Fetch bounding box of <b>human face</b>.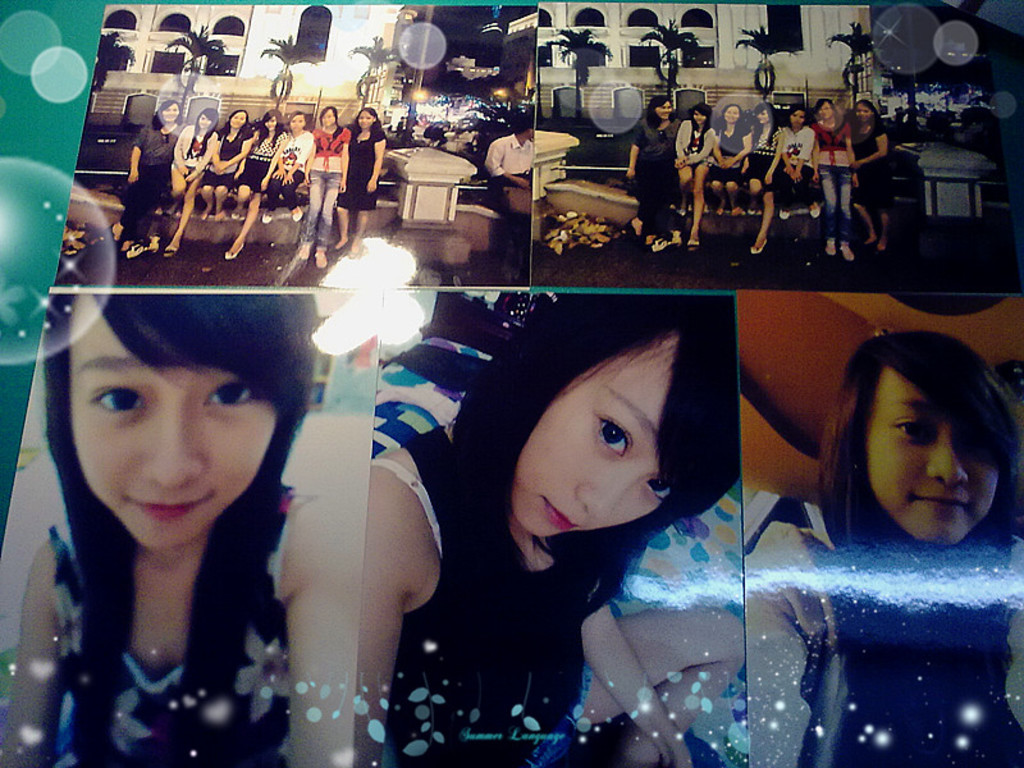
Bbox: (321,110,335,127).
